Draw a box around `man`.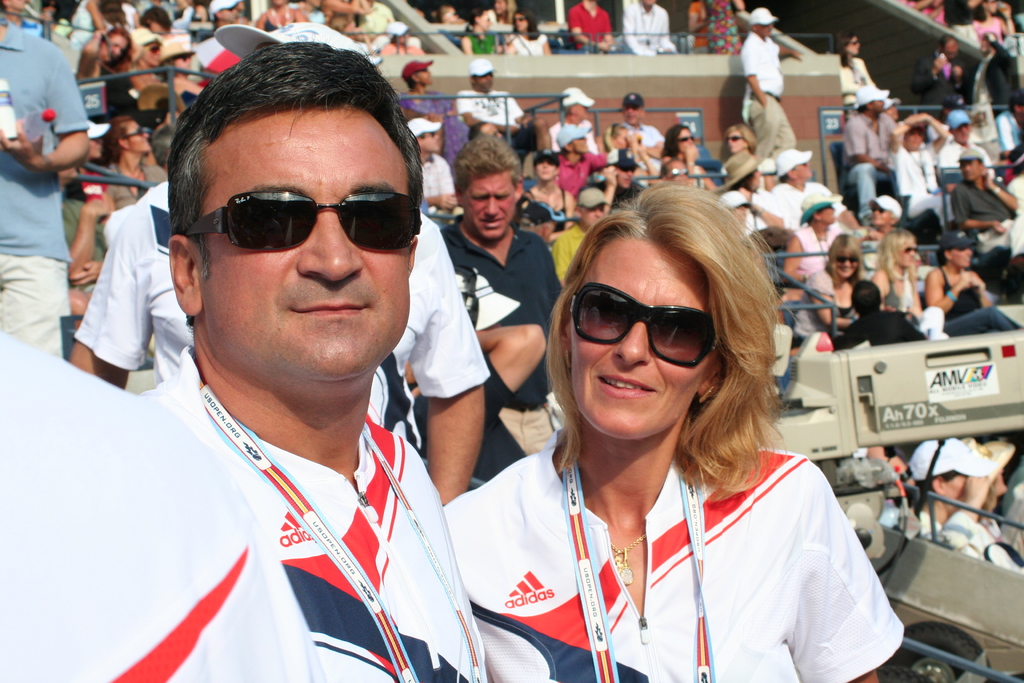
left=908, top=34, right=968, bottom=124.
